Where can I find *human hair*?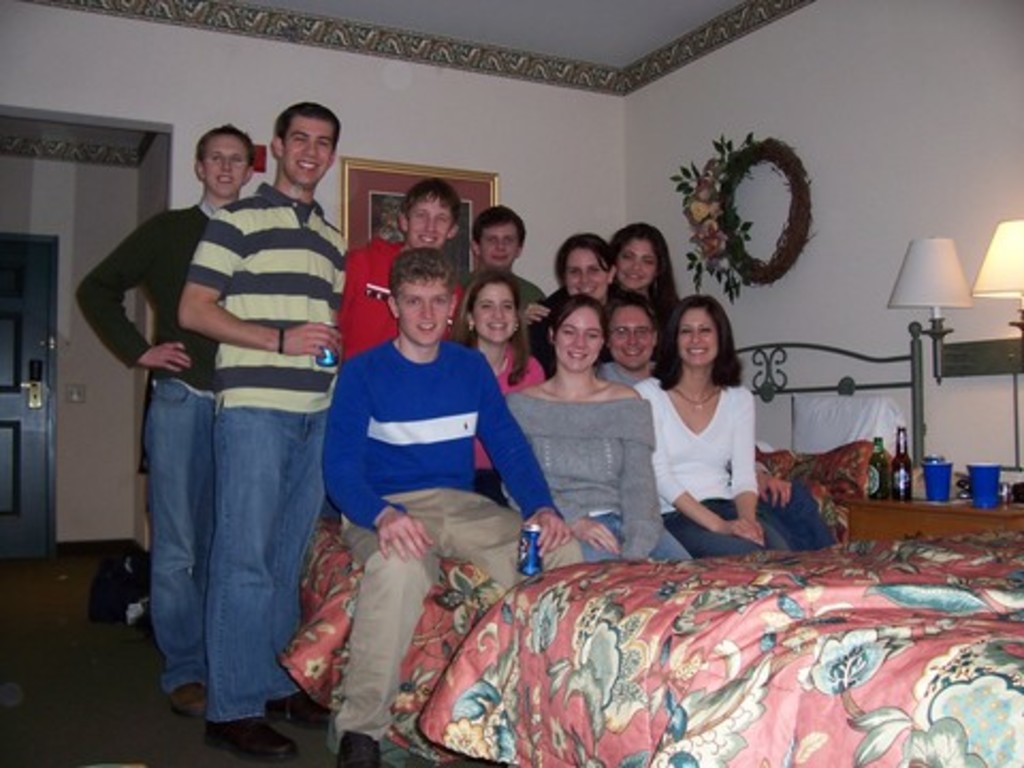
You can find it at bbox(597, 292, 661, 337).
